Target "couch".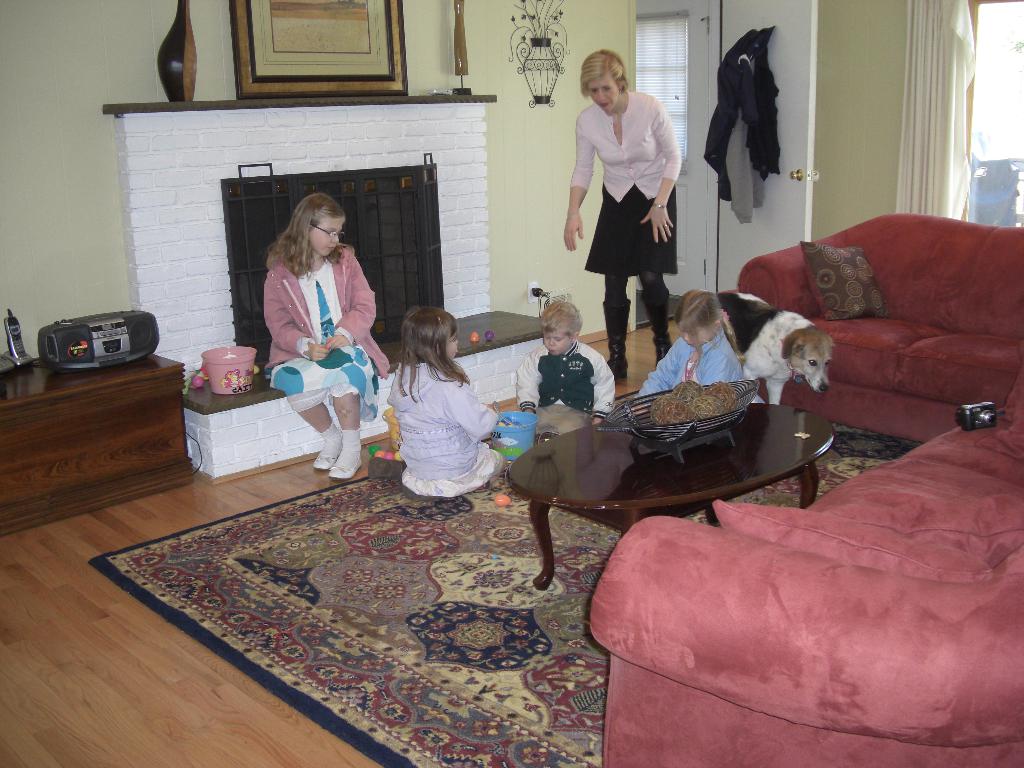
Target region: box(584, 392, 1023, 767).
